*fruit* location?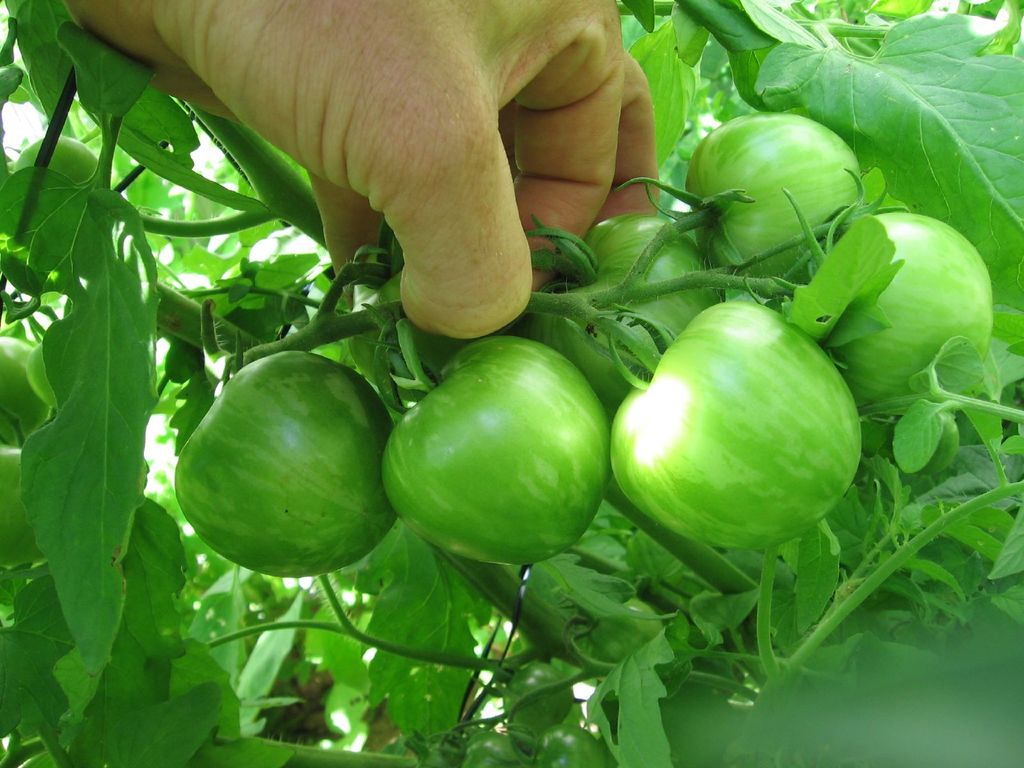
box=[572, 600, 666, 664]
